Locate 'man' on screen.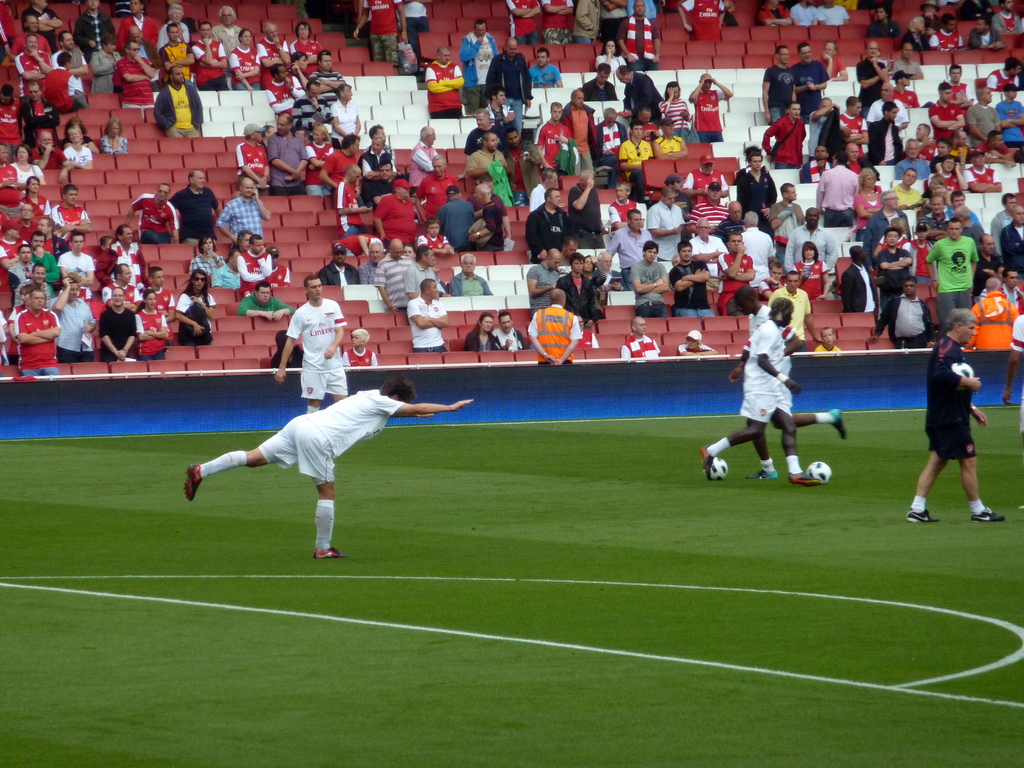
On screen at BBox(497, 0, 543, 44).
